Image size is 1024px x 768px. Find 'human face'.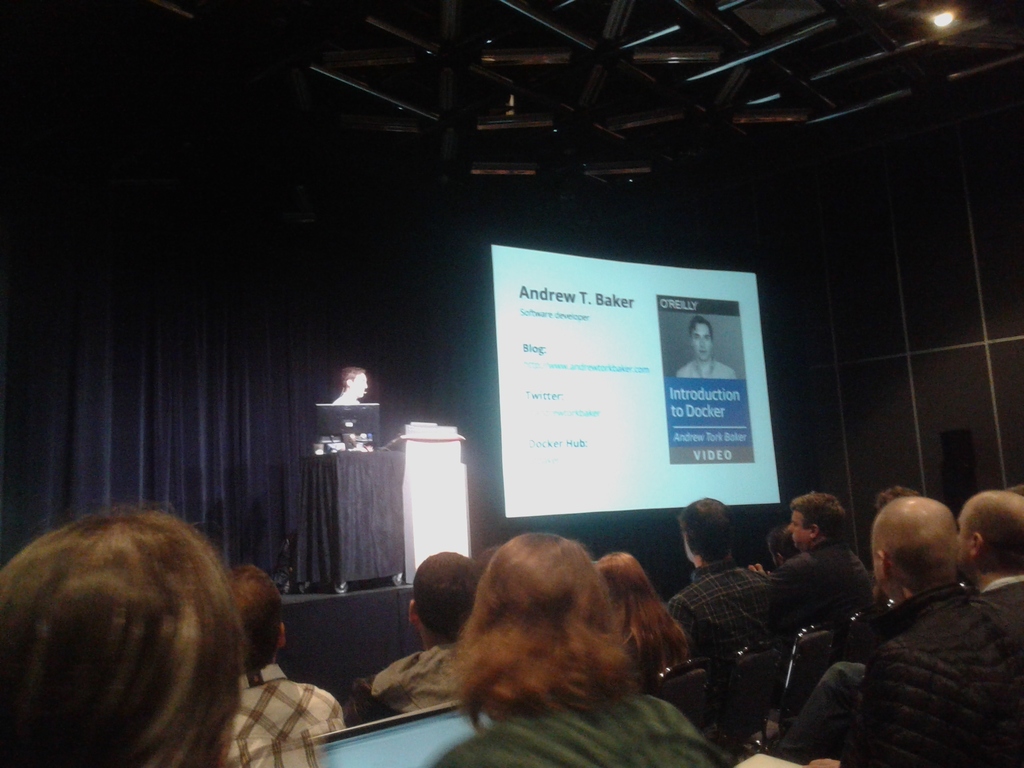
[691, 323, 713, 363].
